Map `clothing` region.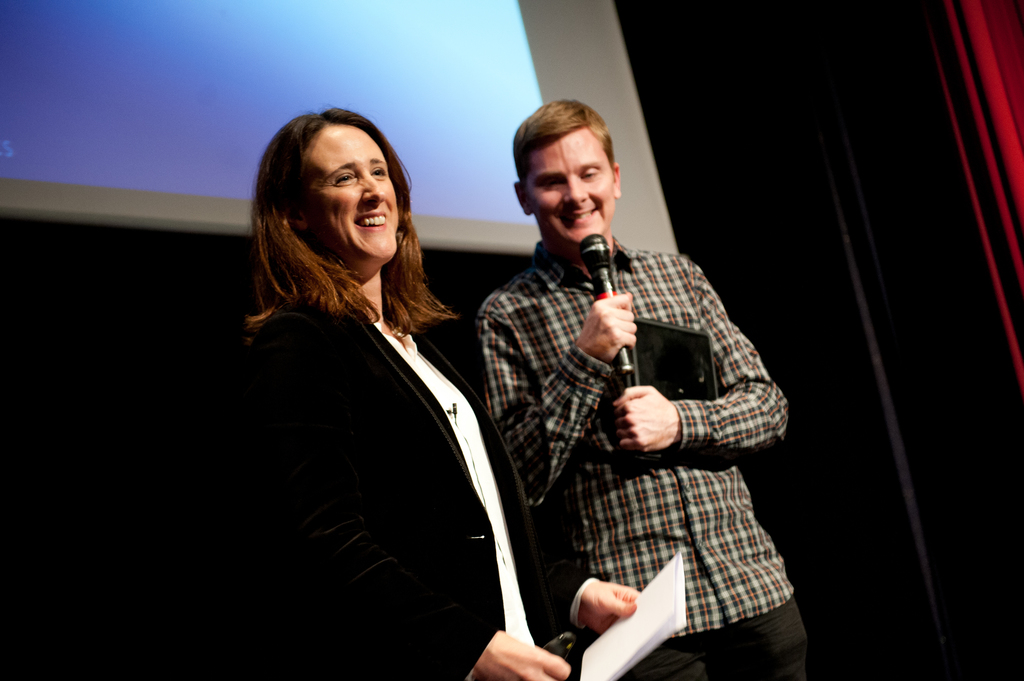
Mapped to region(244, 293, 601, 680).
